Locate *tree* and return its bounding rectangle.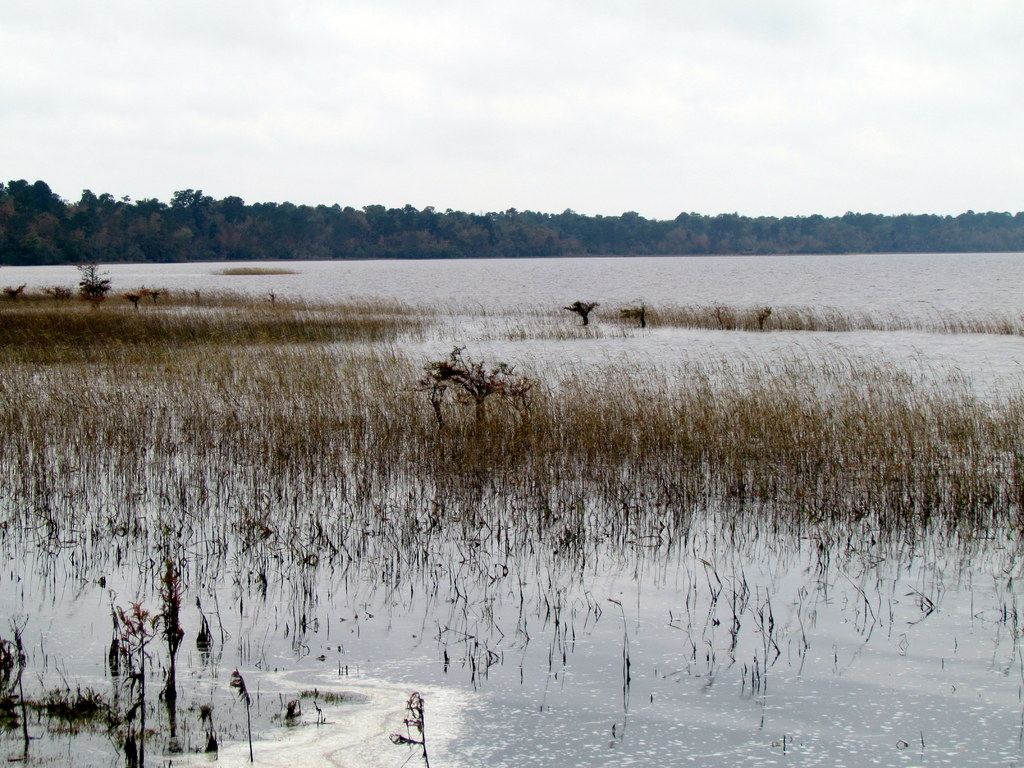
bbox=[170, 185, 193, 206].
